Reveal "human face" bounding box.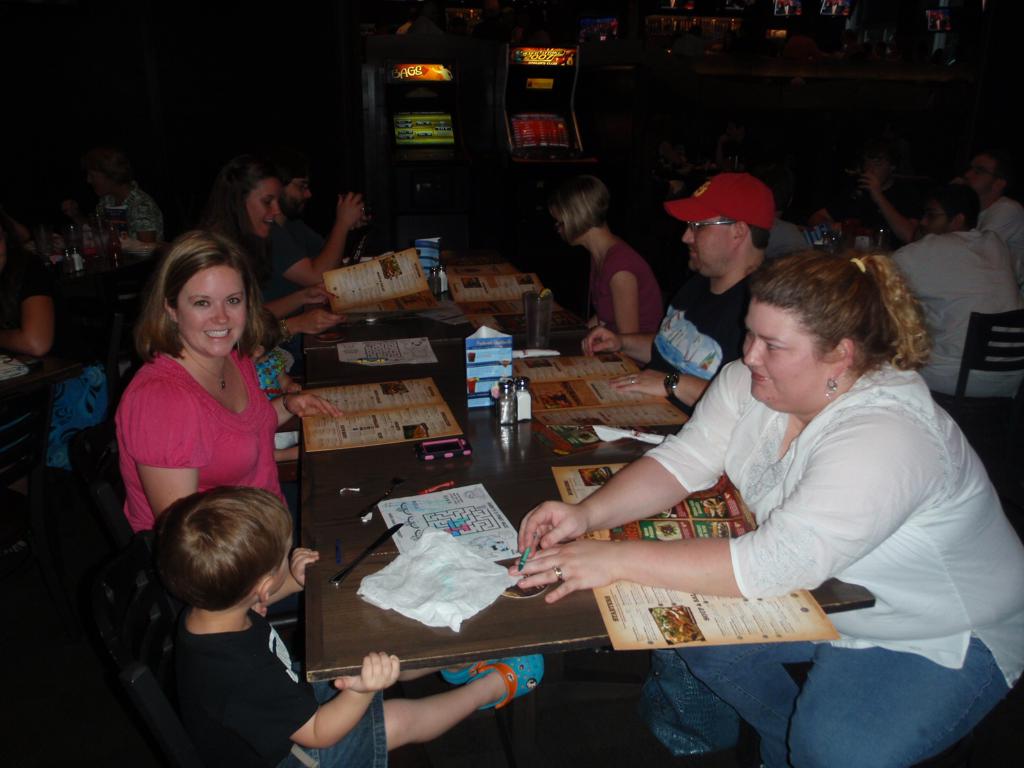
Revealed: 971, 159, 1000, 198.
